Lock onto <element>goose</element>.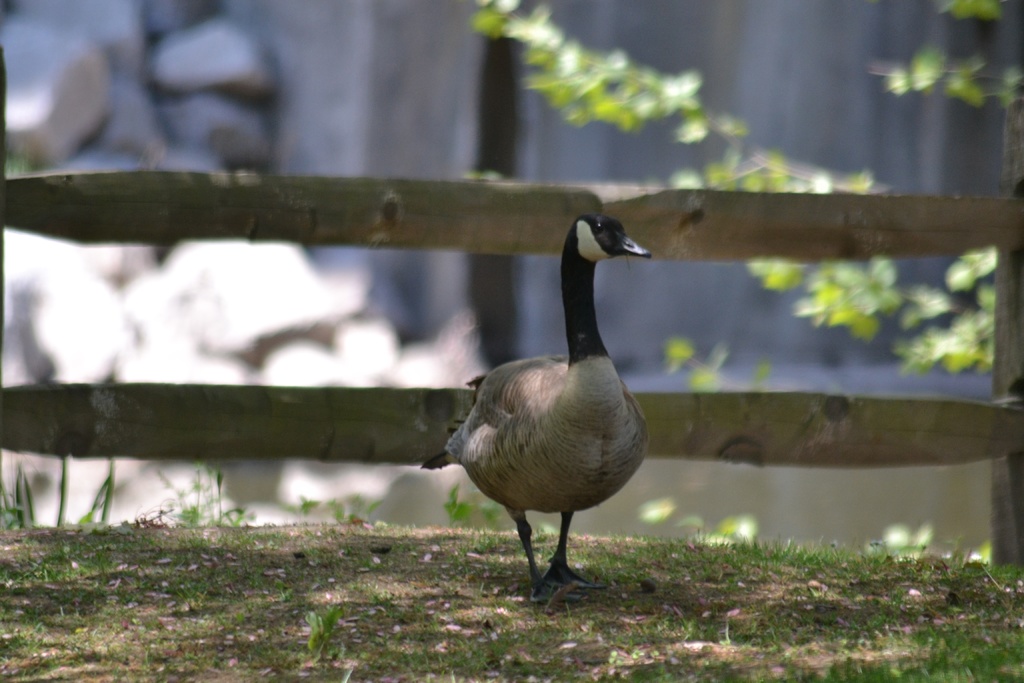
Locked: (x1=429, y1=201, x2=656, y2=614).
